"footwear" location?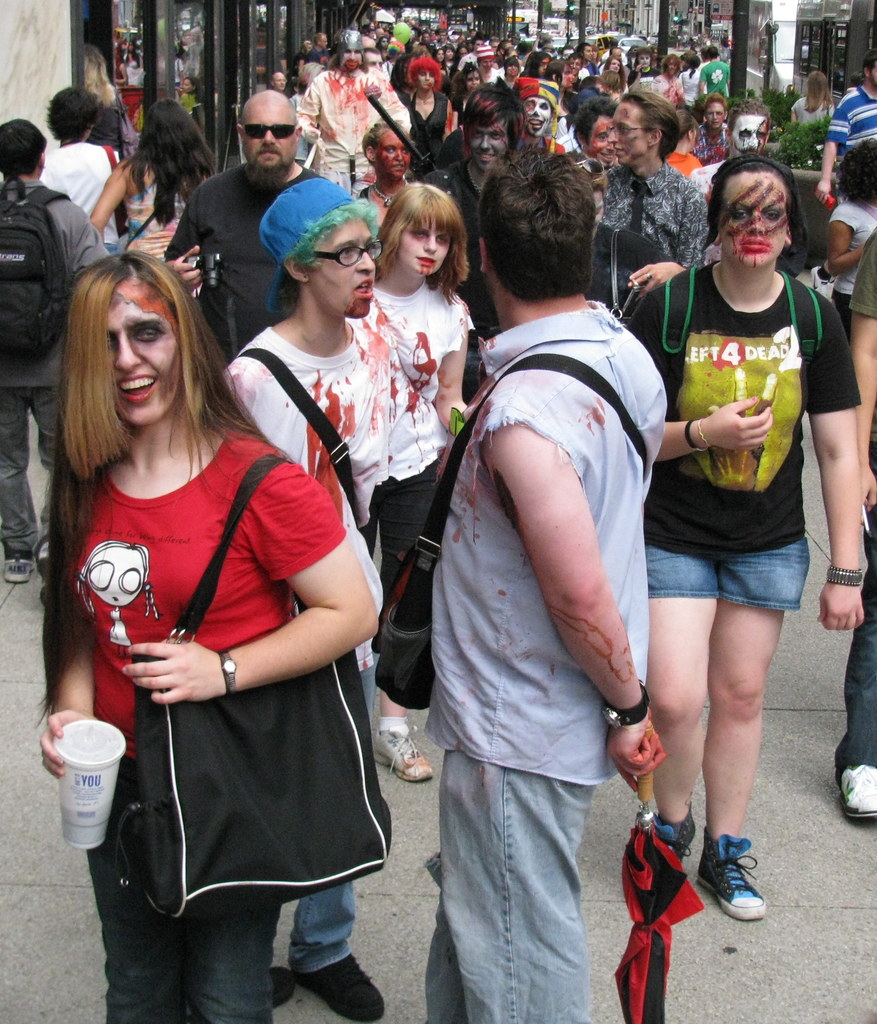
(844, 760, 876, 816)
